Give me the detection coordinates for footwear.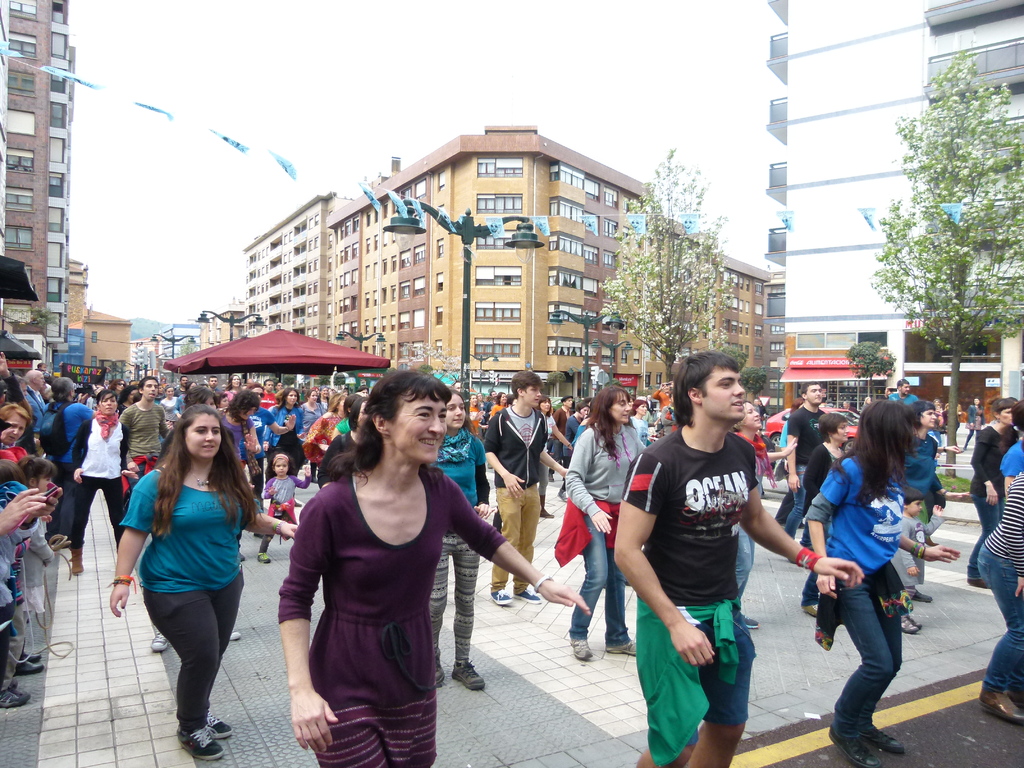
604, 643, 636, 657.
